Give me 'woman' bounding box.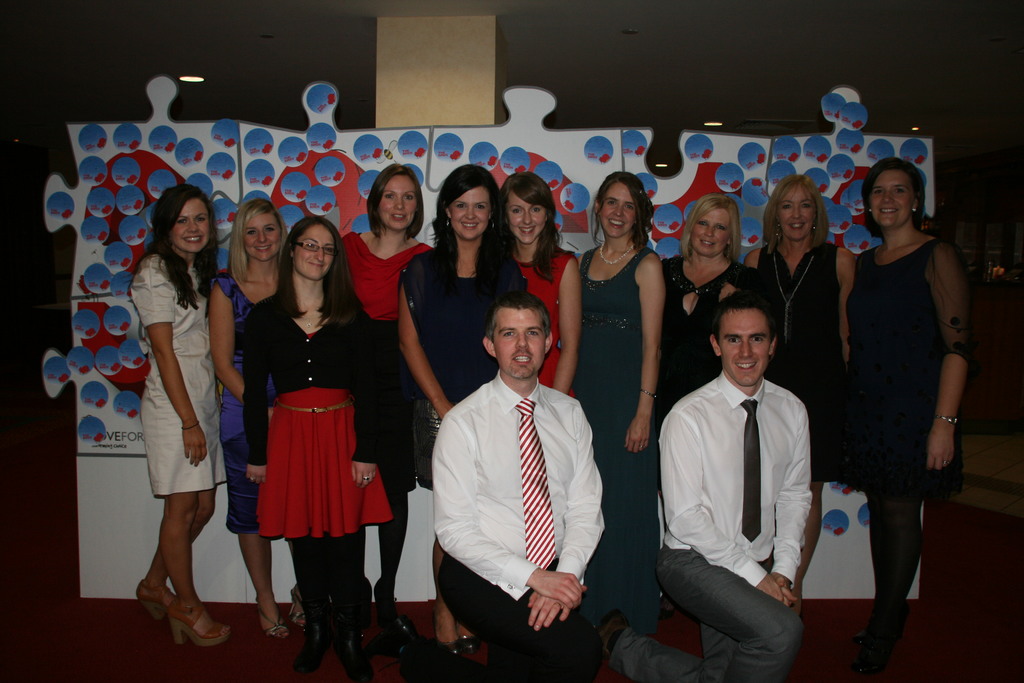
(845, 156, 968, 679).
